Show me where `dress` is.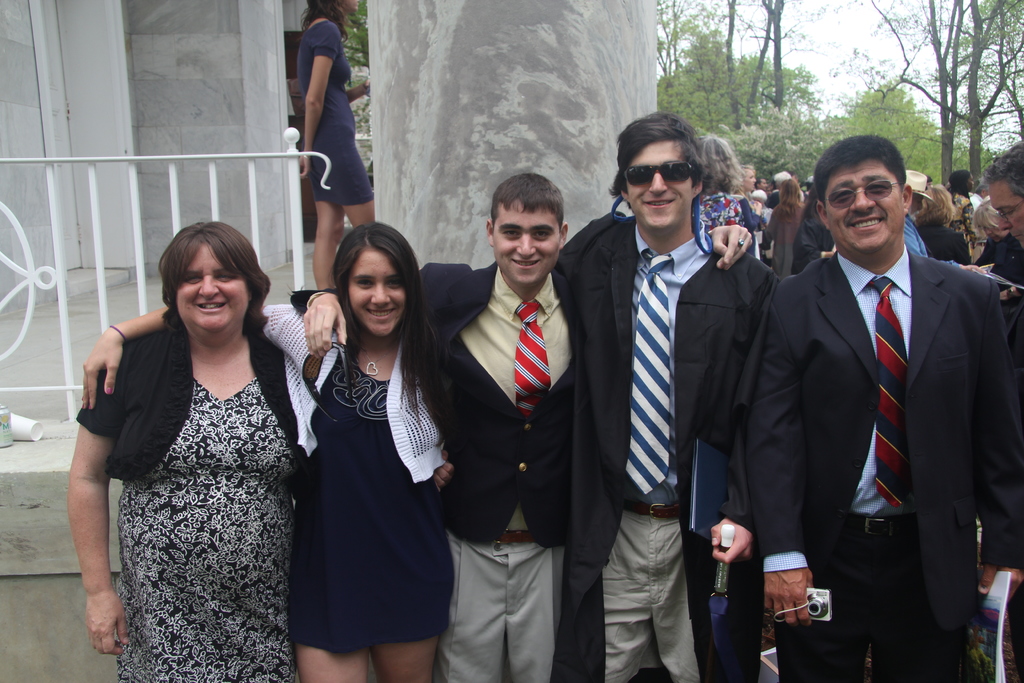
`dress` is at x1=289 y1=323 x2=452 y2=658.
